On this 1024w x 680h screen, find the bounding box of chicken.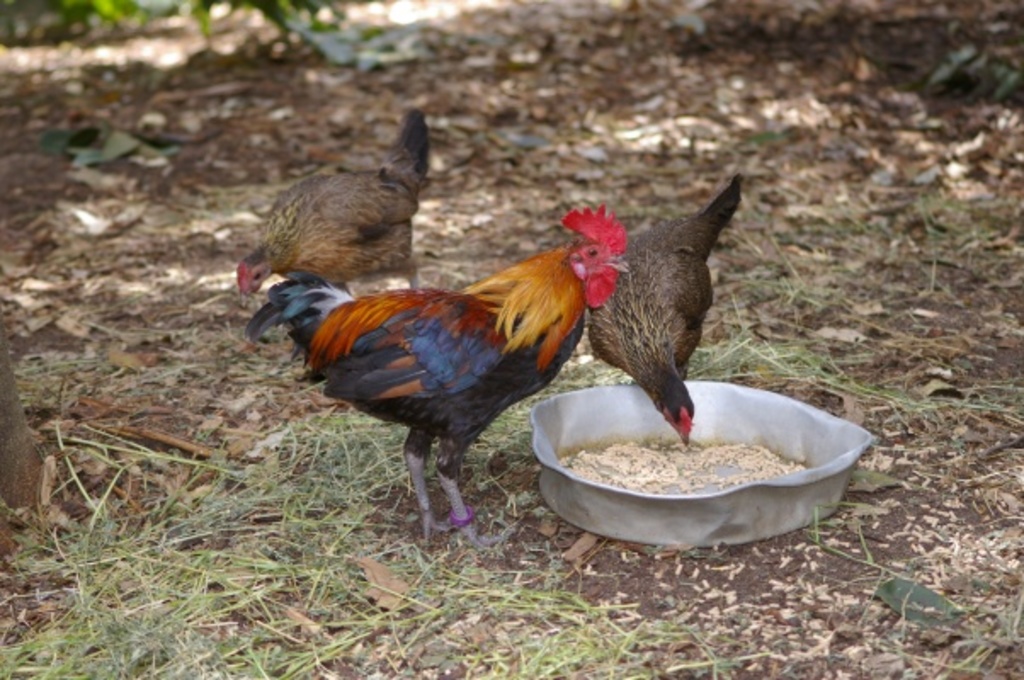
Bounding box: pyautogui.locateOnScreen(233, 112, 437, 309).
